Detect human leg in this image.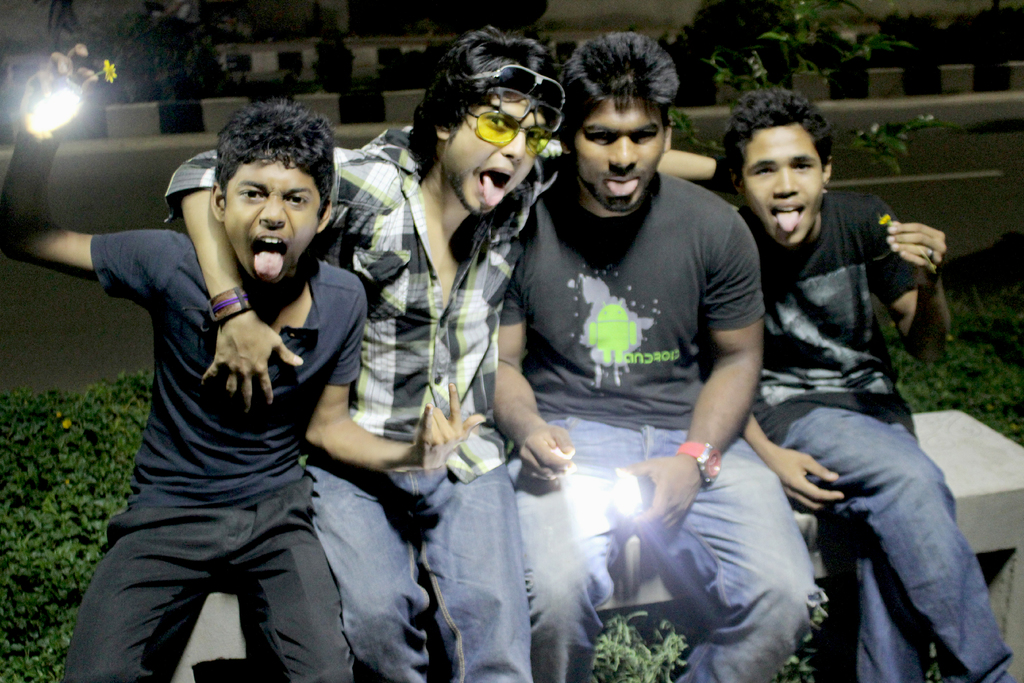
Detection: detection(788, 403, 1011, 682).
